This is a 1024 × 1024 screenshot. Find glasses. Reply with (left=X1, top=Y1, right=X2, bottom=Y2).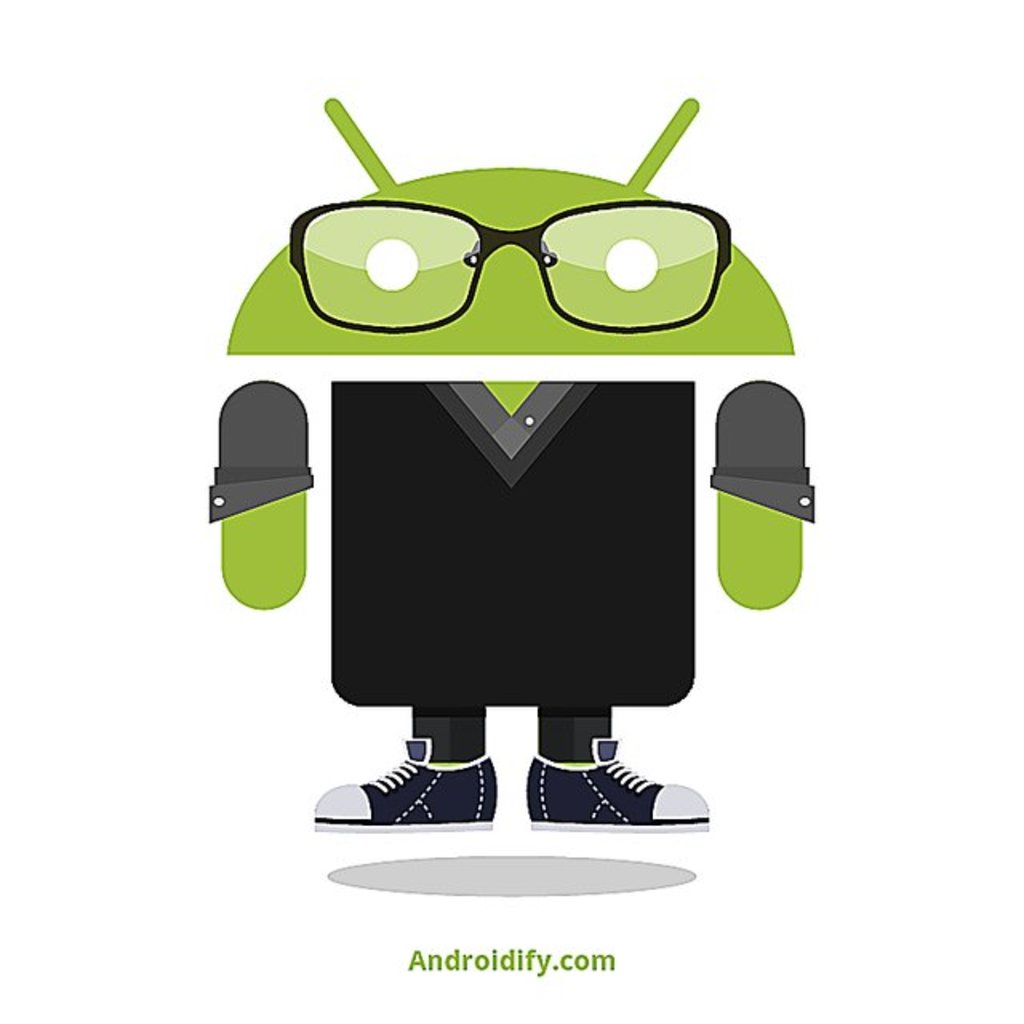
(left=293, top=200, right=733, bottom=331).
